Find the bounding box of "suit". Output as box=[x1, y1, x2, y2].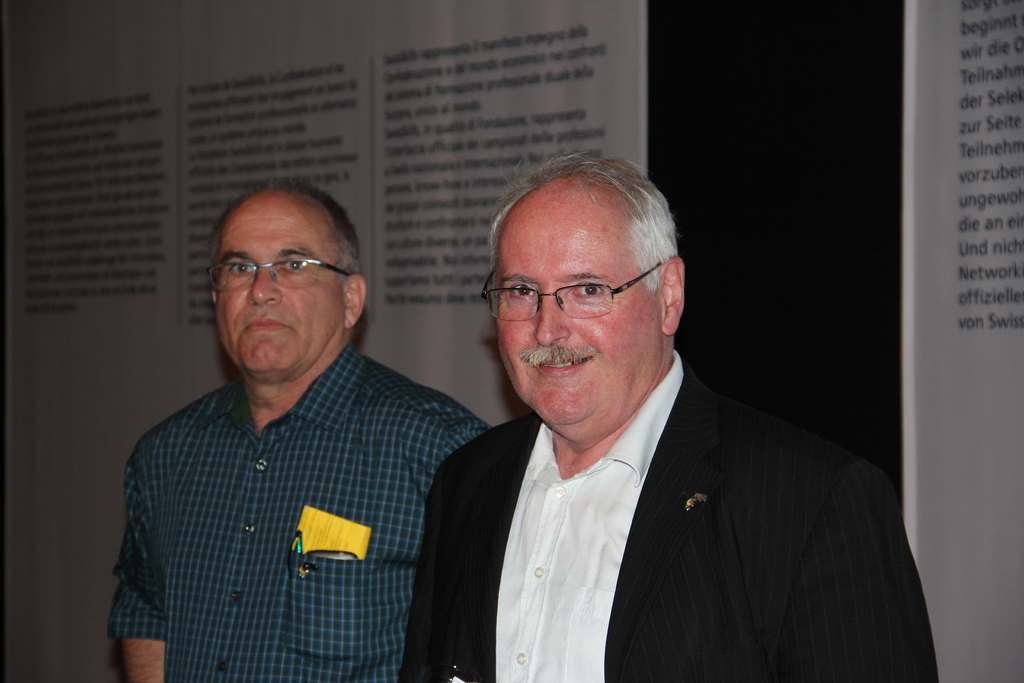
box=[374, 343, 846, 669].
